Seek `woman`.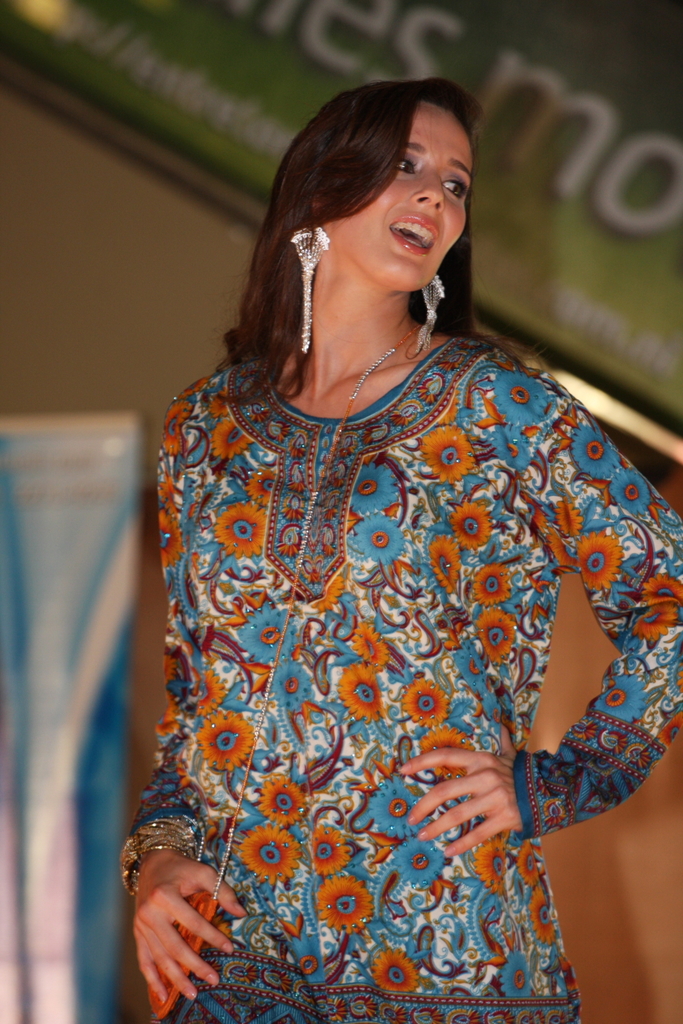
locate(120, 56, 629, 1019).
